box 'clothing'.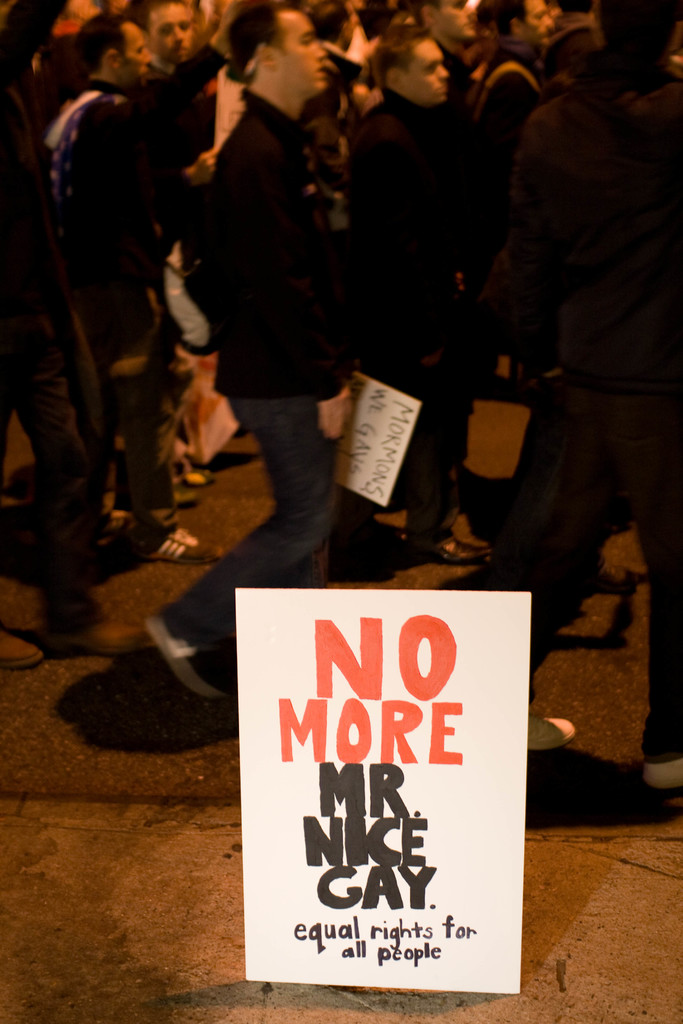
157 92 354 645.
